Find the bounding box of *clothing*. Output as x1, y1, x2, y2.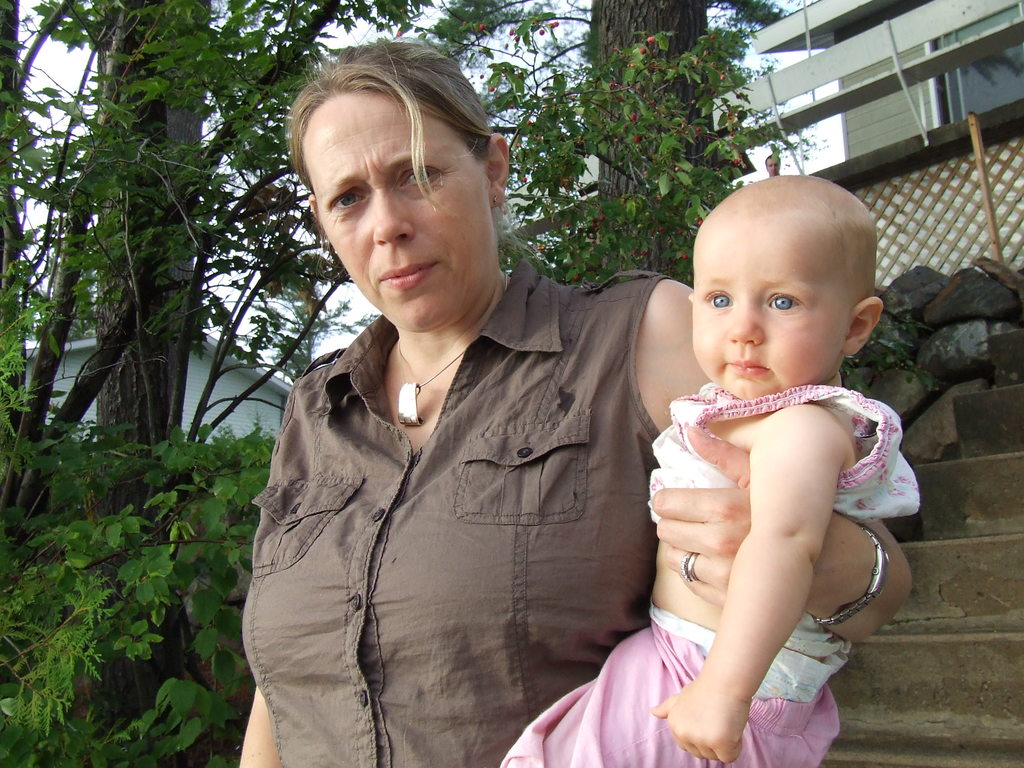
232, 235, 741, 755.
